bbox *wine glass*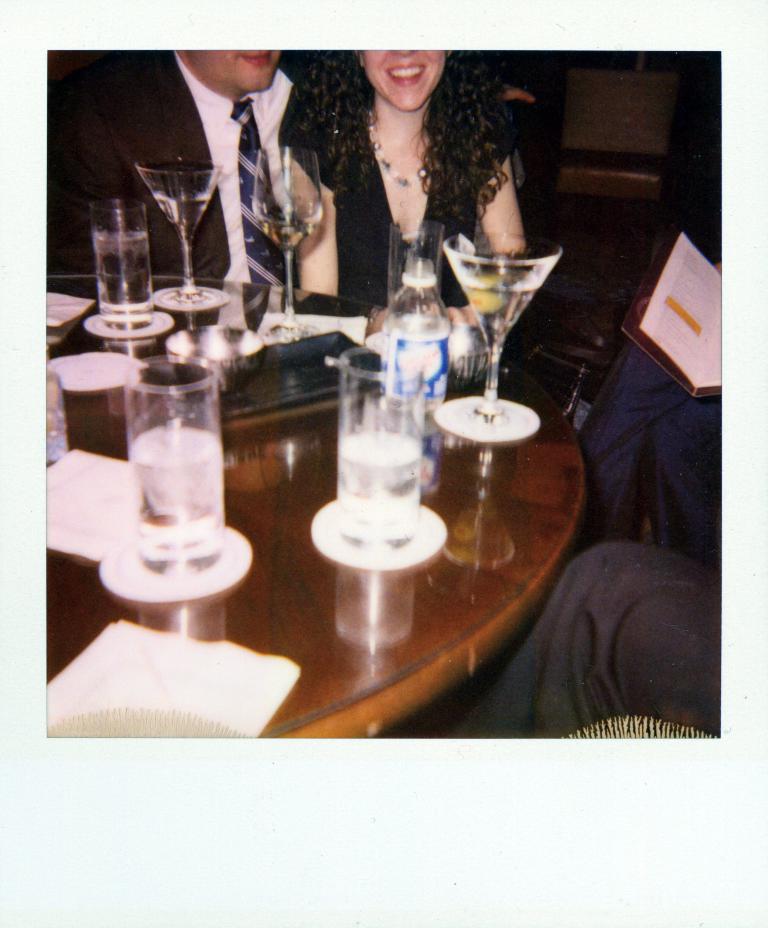
(135, 157, 229, 315)
